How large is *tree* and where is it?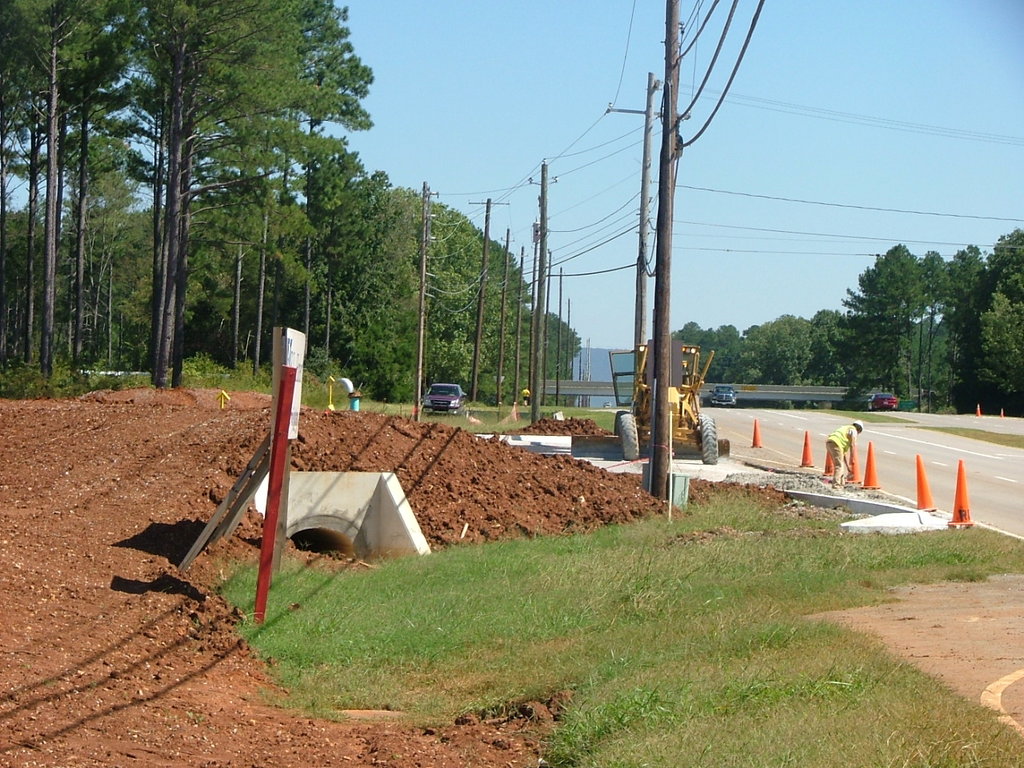
Bounding box: box(826, 234, 933, 406).
